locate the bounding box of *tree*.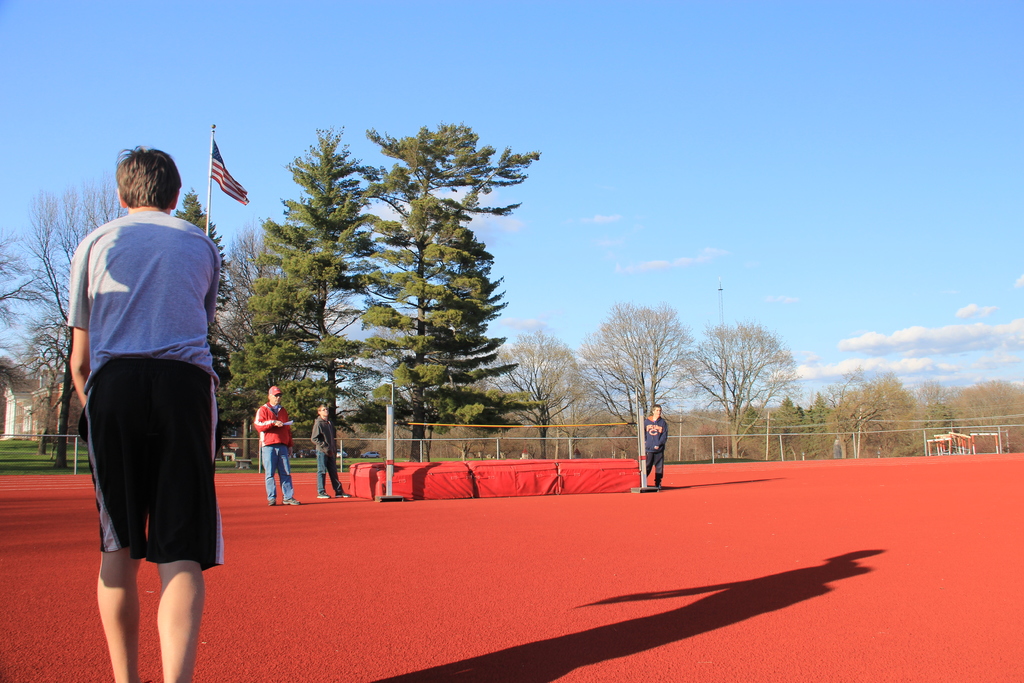
Bounding box: crop(220, 203, 315, 465).
